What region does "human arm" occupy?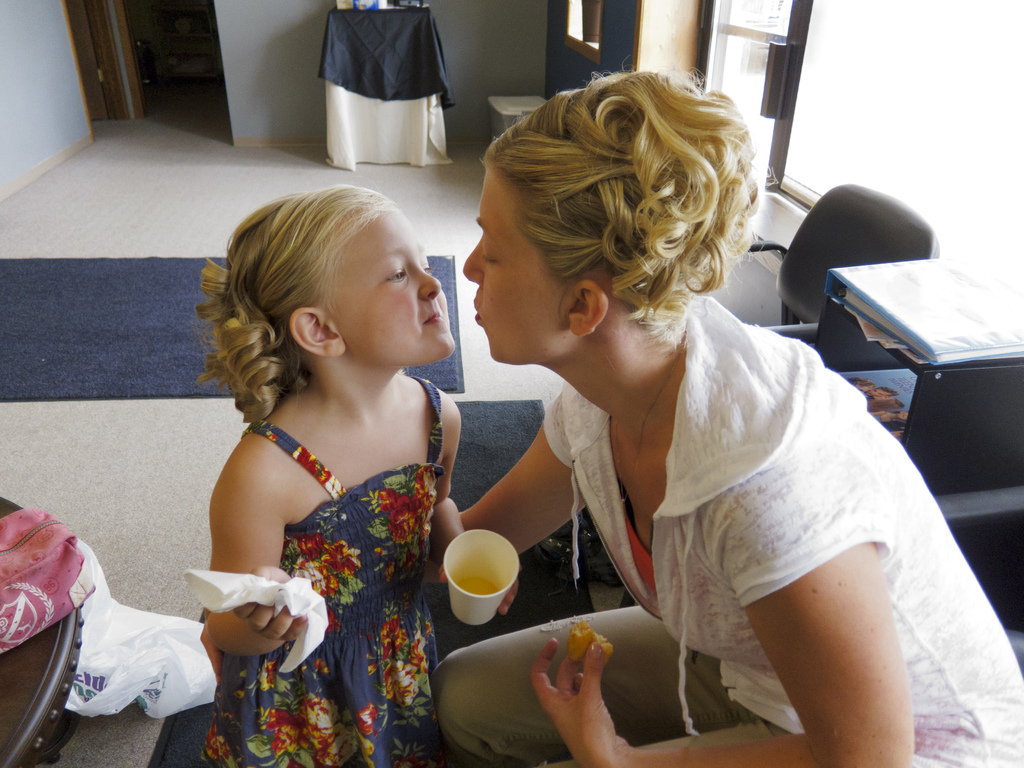
l=414, t=378, r=602, b=568.
